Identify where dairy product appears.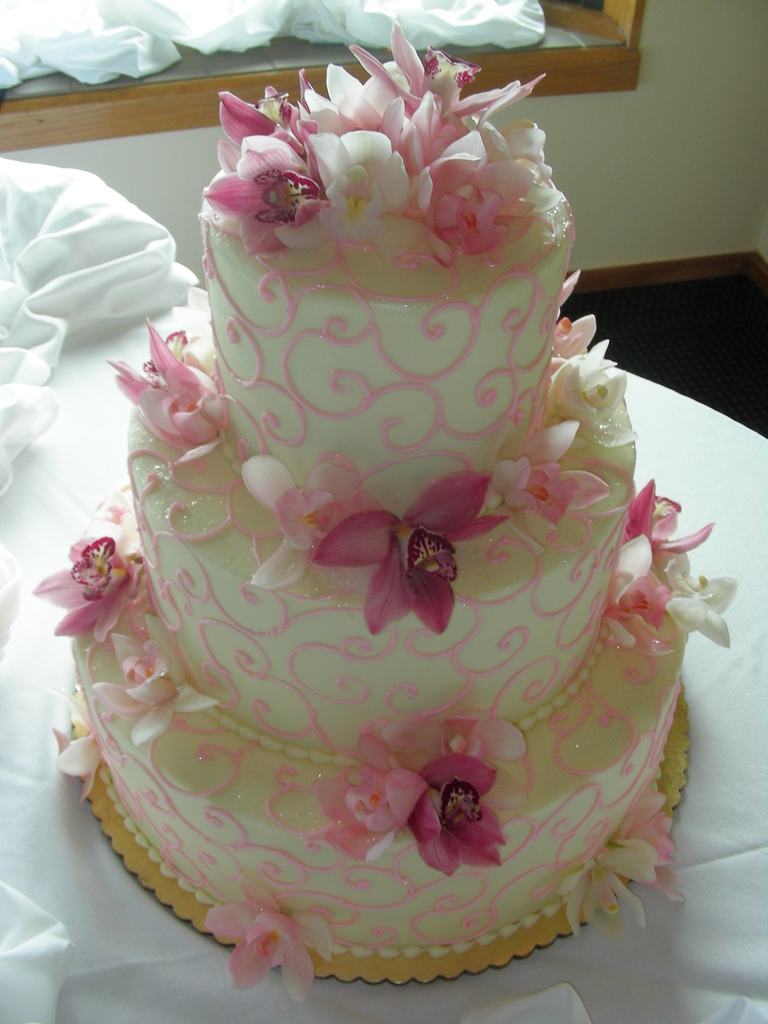
Appears at [left=114, top=309, right=618, bottom=752].
